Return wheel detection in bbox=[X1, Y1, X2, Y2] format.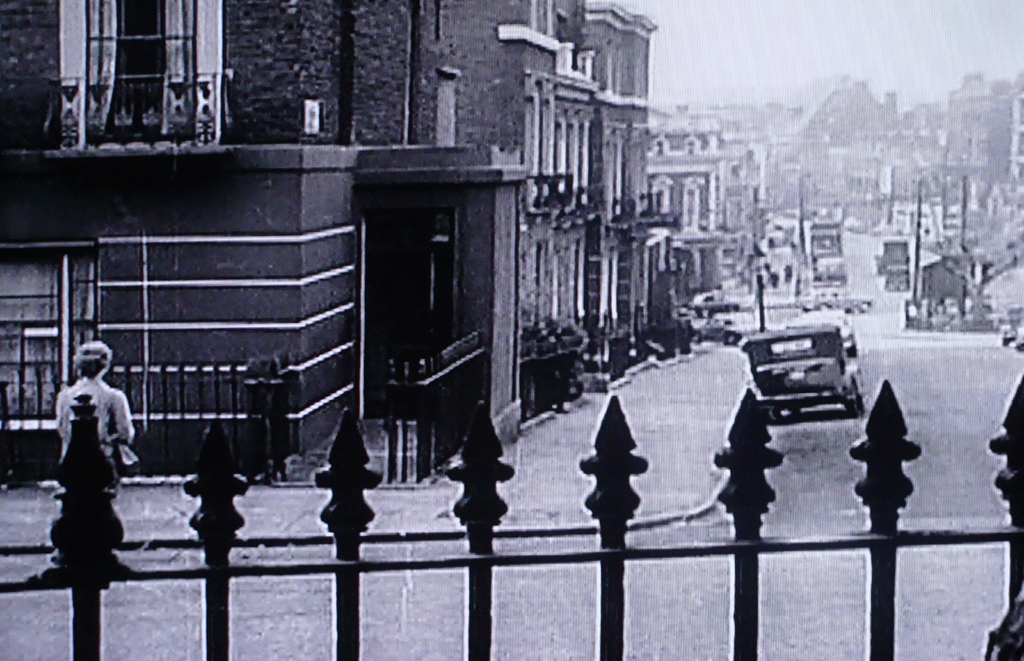
bbox=[840, 388, 866, 415].
